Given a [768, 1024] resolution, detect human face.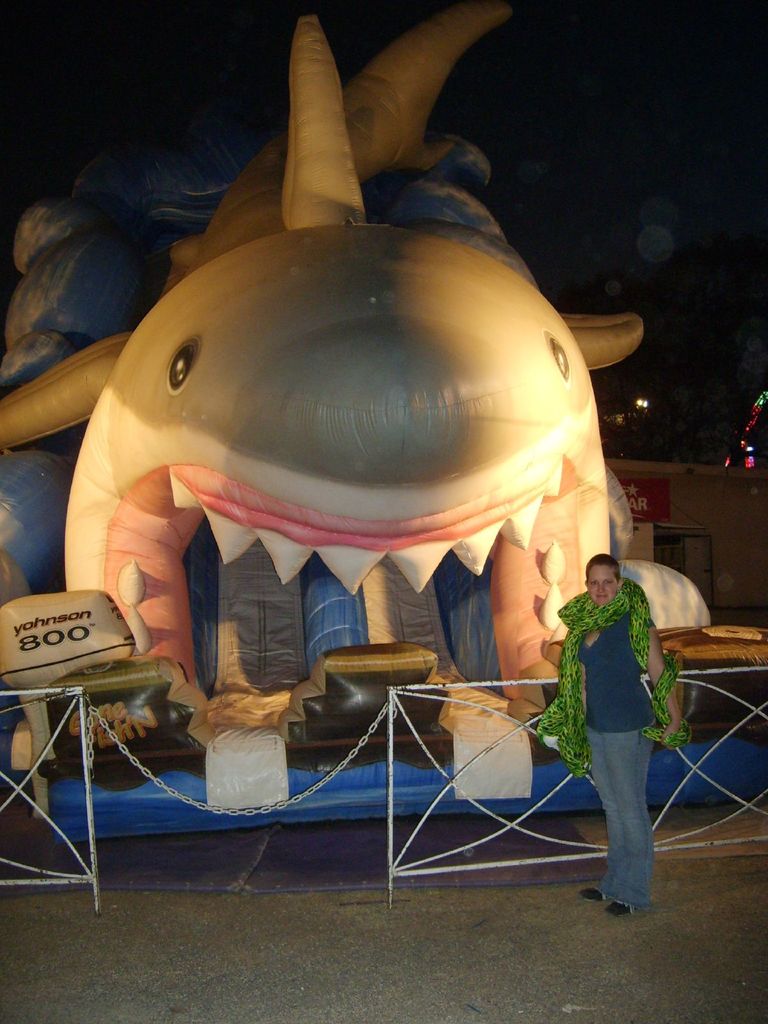
pyautogui.locateOnScreen(586, 565, 619, 607).
